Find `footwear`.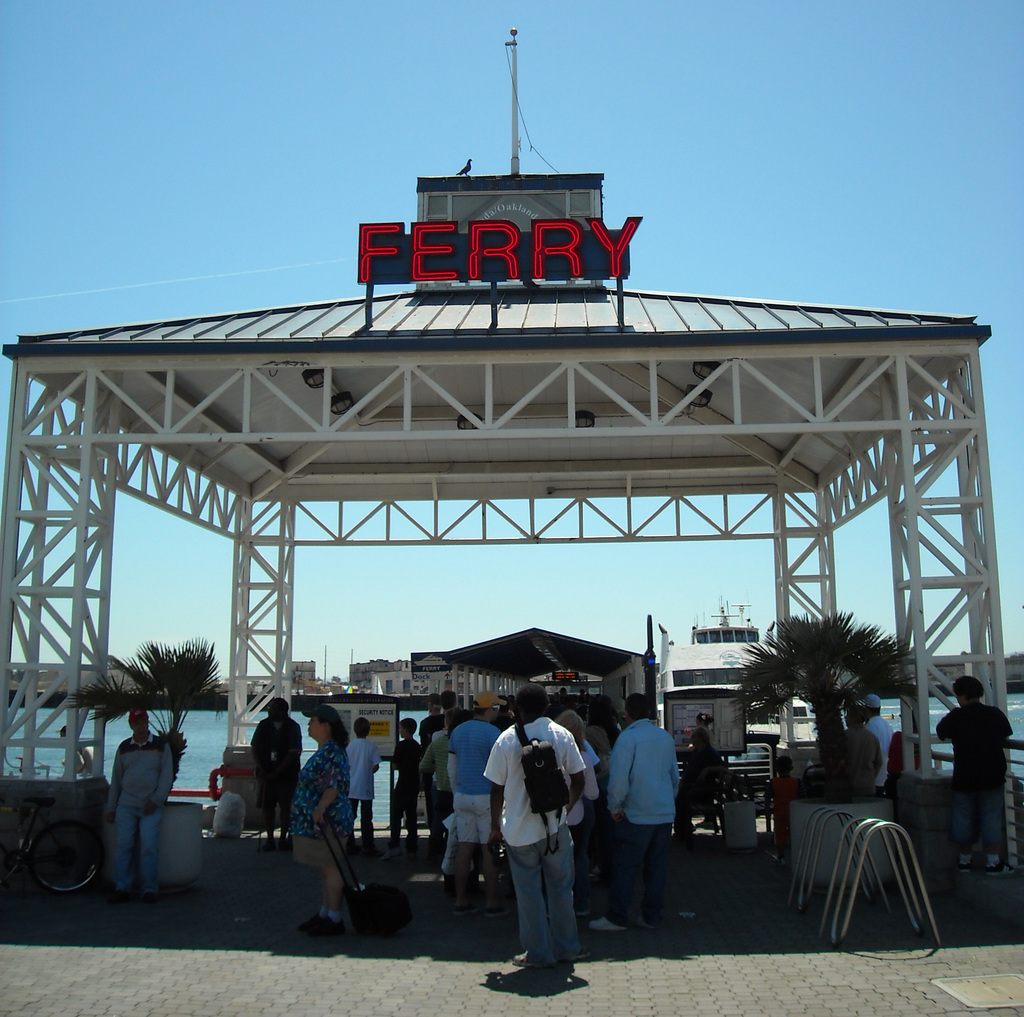
508, 952, 551, 966.
